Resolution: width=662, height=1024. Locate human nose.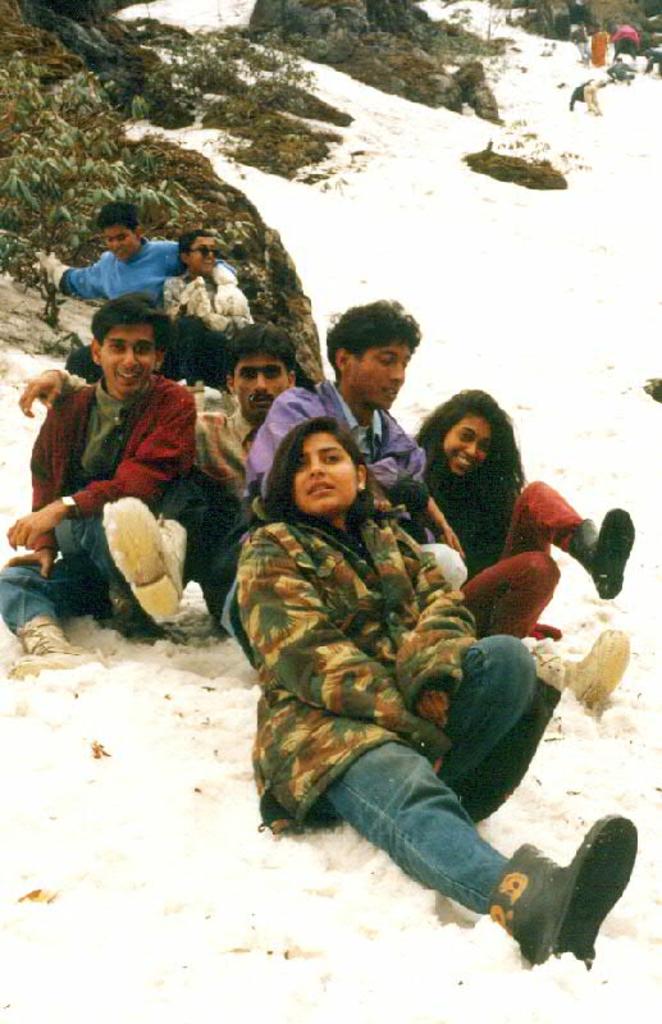
[left=122, top=347, right=140, bottom=369].
